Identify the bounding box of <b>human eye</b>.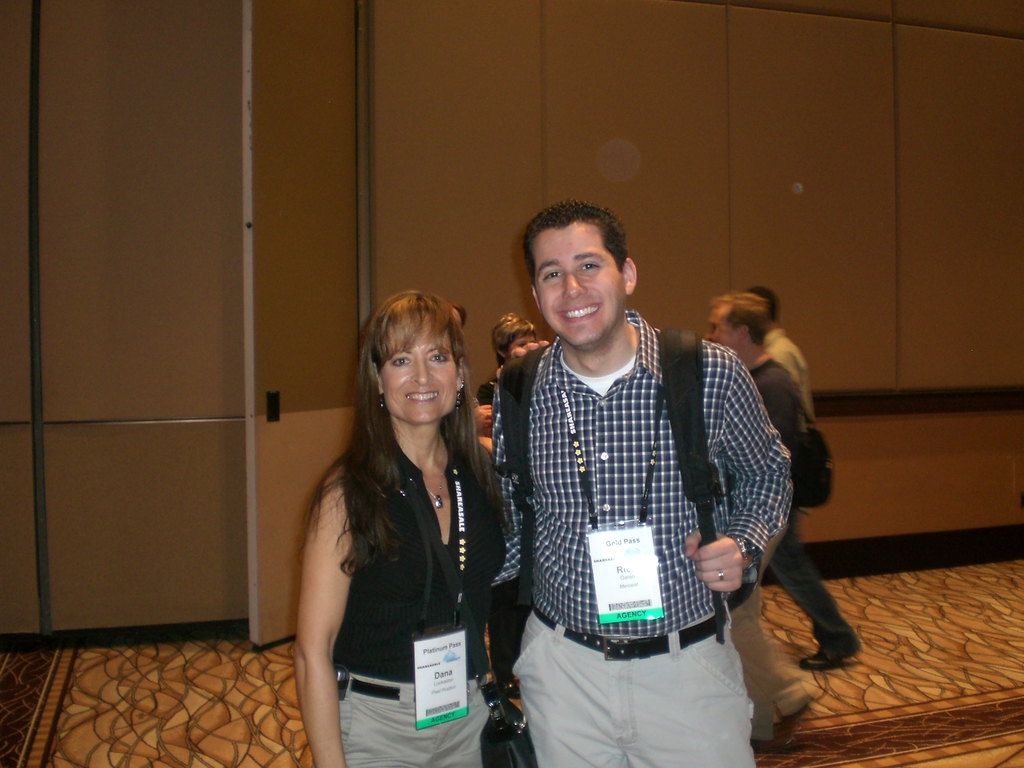
bbox=(540, 268, 564, 280).
